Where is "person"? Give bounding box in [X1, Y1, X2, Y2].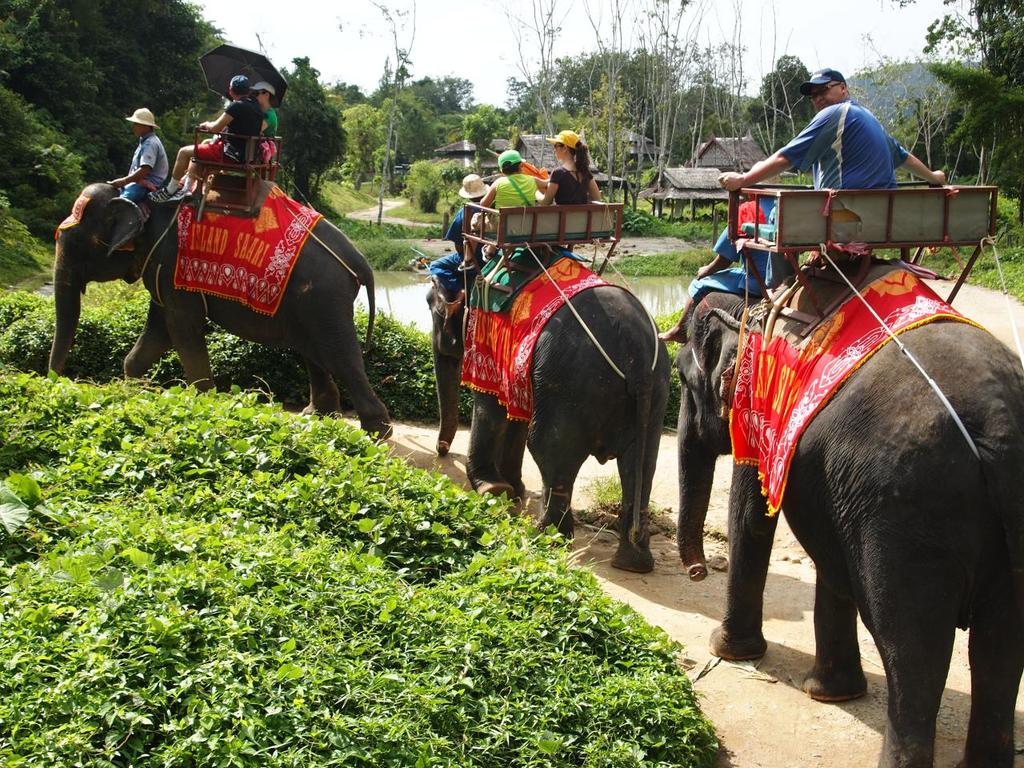
[655, 166, 806, 342].
